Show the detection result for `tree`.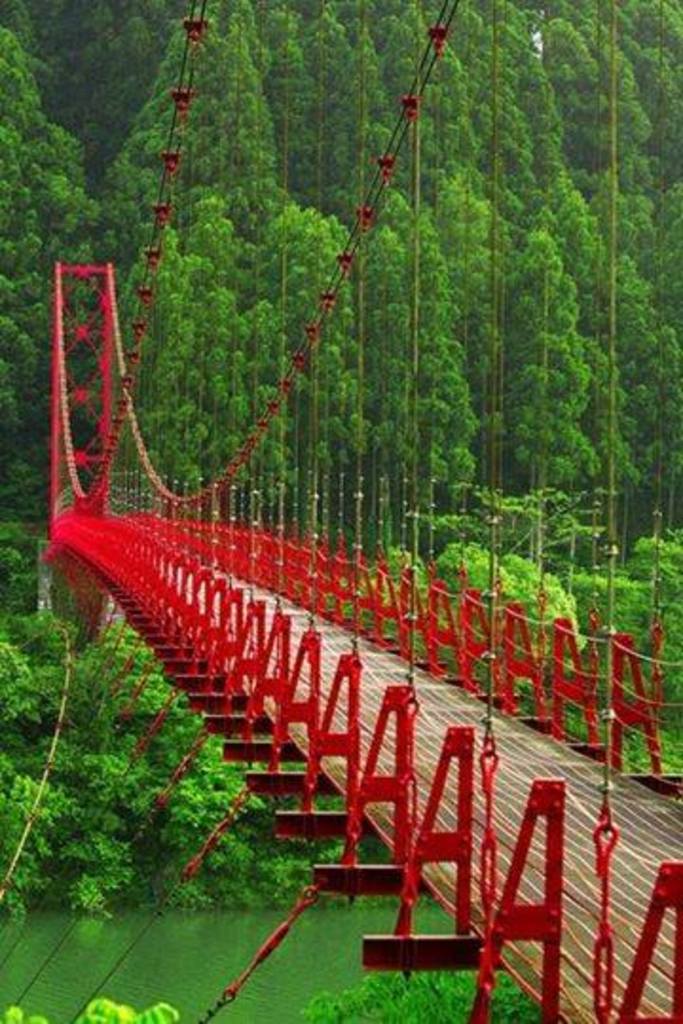
[x1=112, y1=224, x2=205, y2=463].
